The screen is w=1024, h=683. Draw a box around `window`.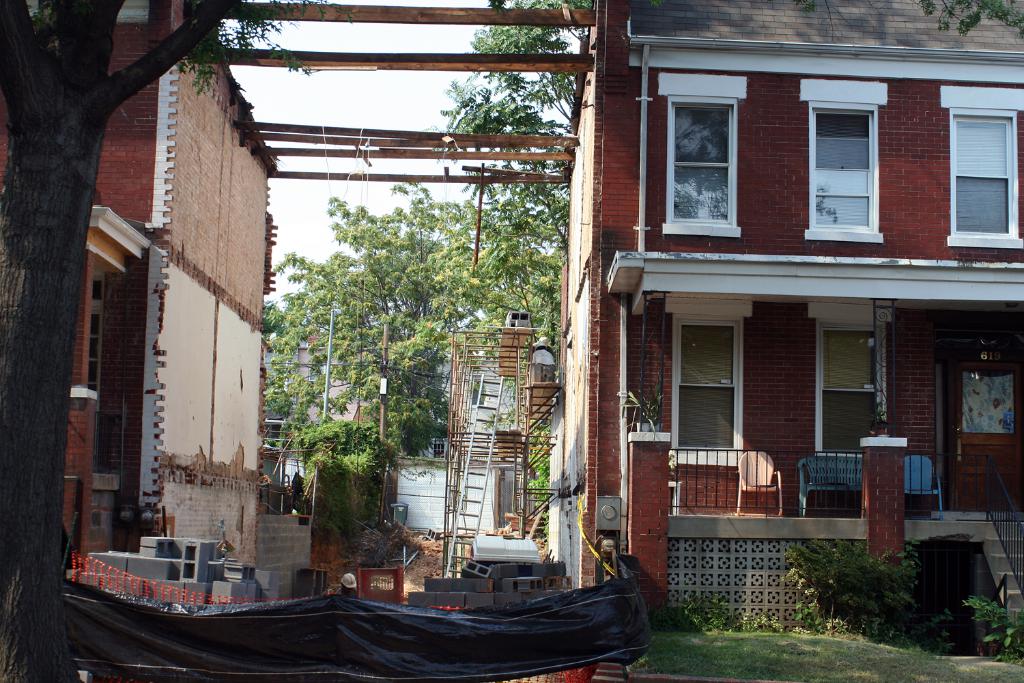
pyautogui.locateOnScreen(676, 320, 739, 454).
